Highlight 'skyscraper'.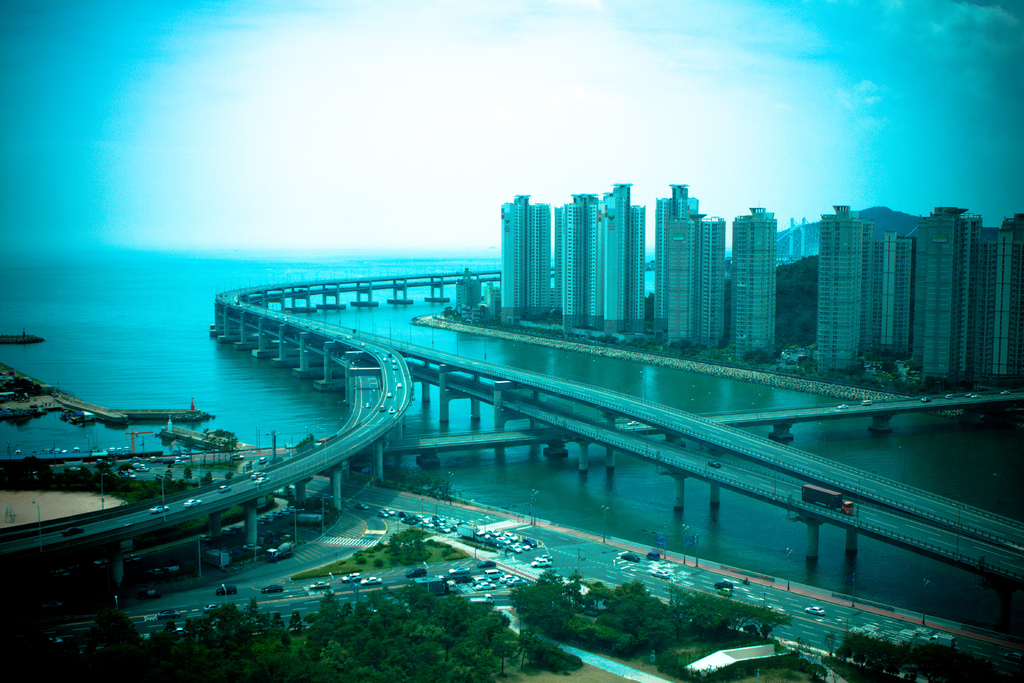
Highlighted region: region(694, 209, 737, 358).
